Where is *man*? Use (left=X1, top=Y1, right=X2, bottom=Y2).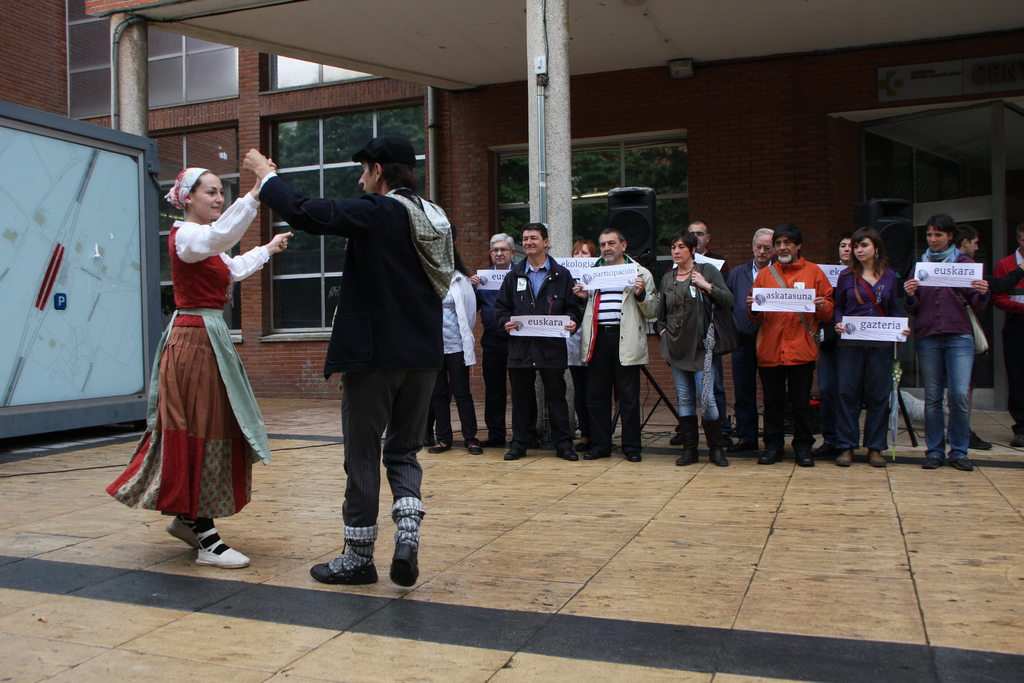
(left=726, top=227, right=776, bottom=459).
